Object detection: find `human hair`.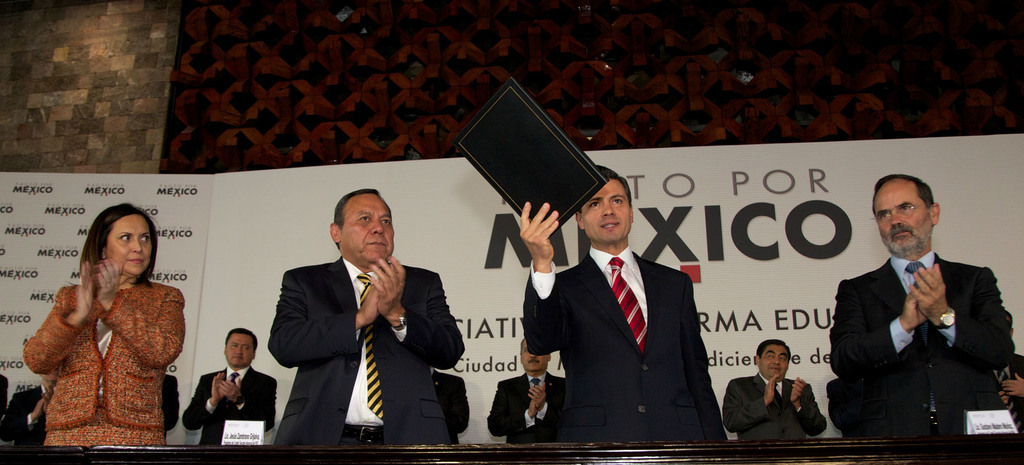
(left=223, top=327, right=260, bottom=352).
